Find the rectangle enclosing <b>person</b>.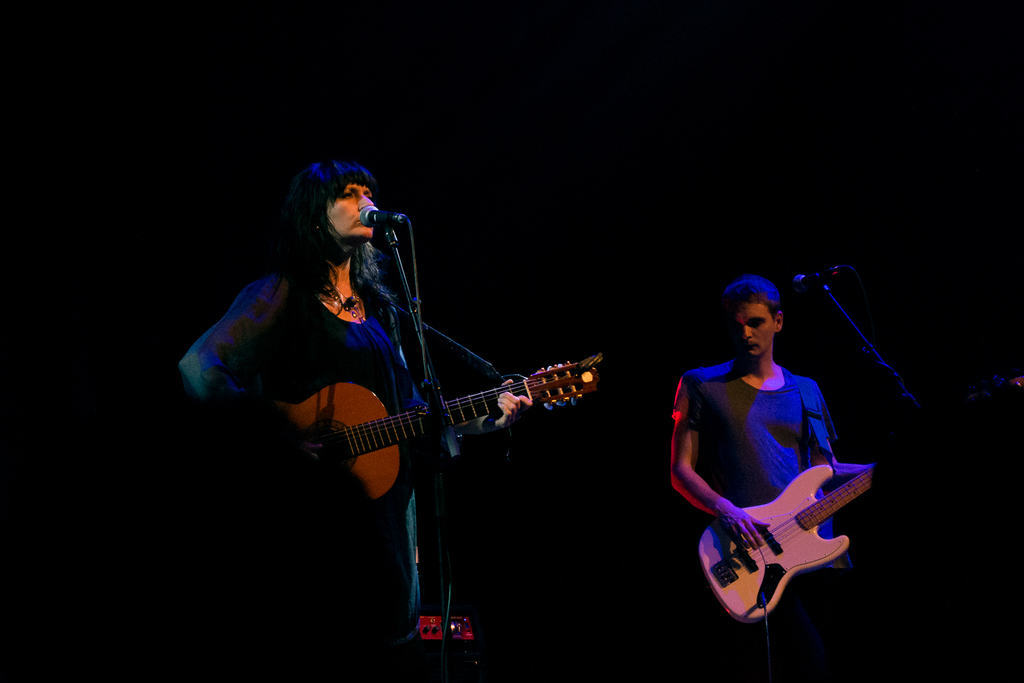
[x1=678, y1=253, x2=873, y2=654].
